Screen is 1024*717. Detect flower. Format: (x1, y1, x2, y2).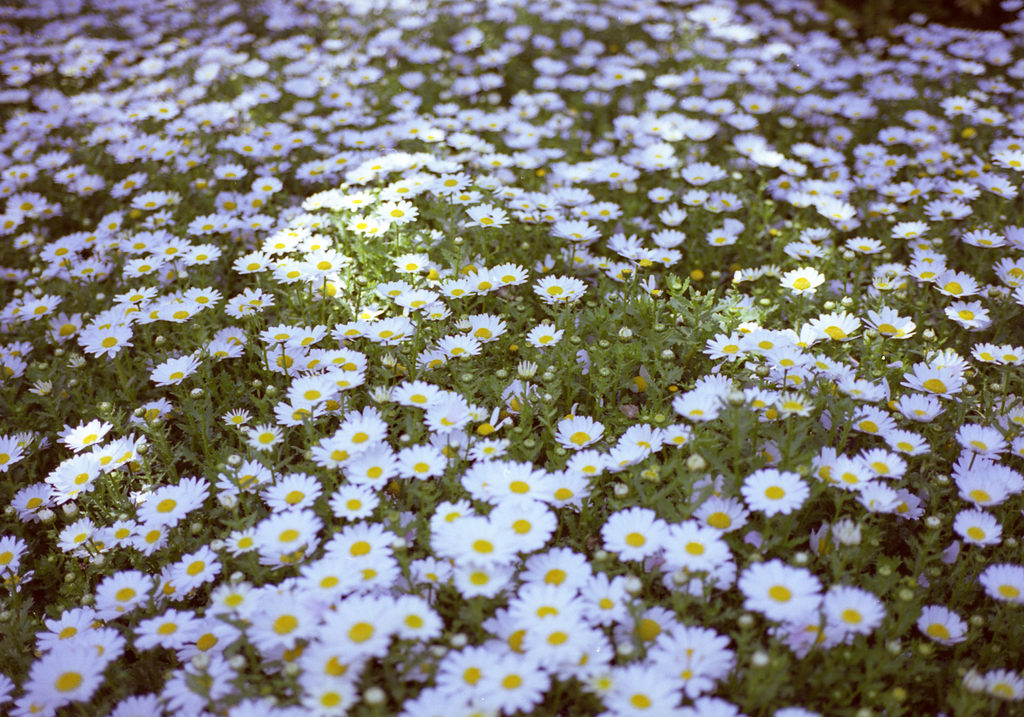
(853, 471, 894, 510).
